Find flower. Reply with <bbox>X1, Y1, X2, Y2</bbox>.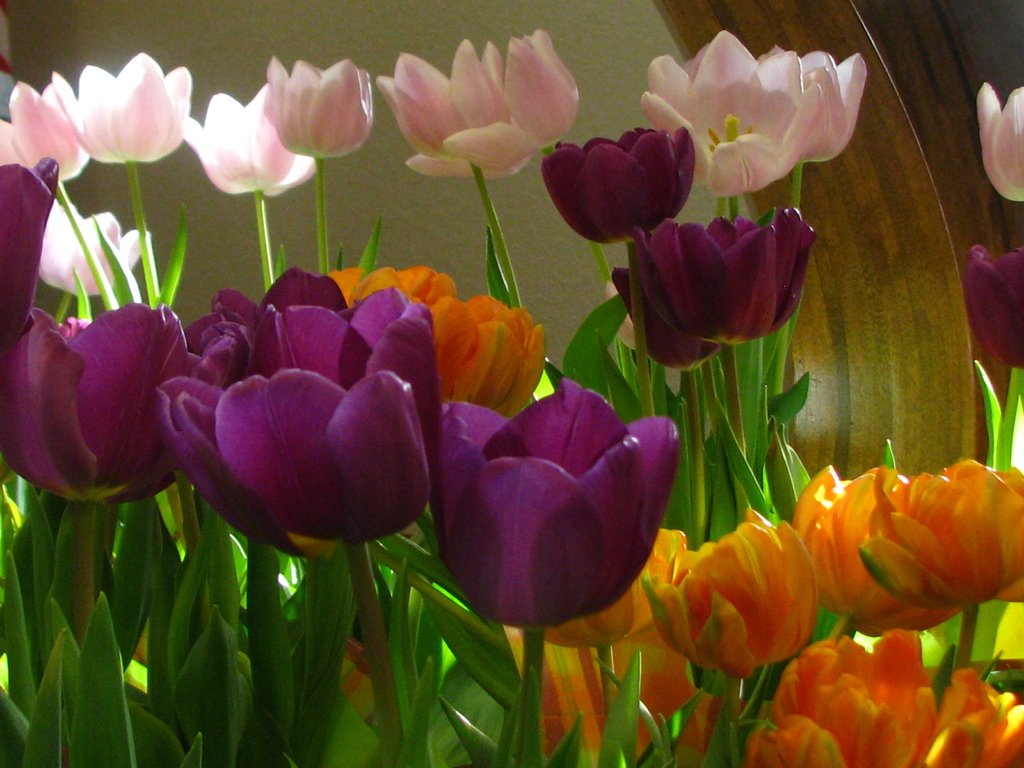
<bbox>360, 28, 586, 186</bbox>.
